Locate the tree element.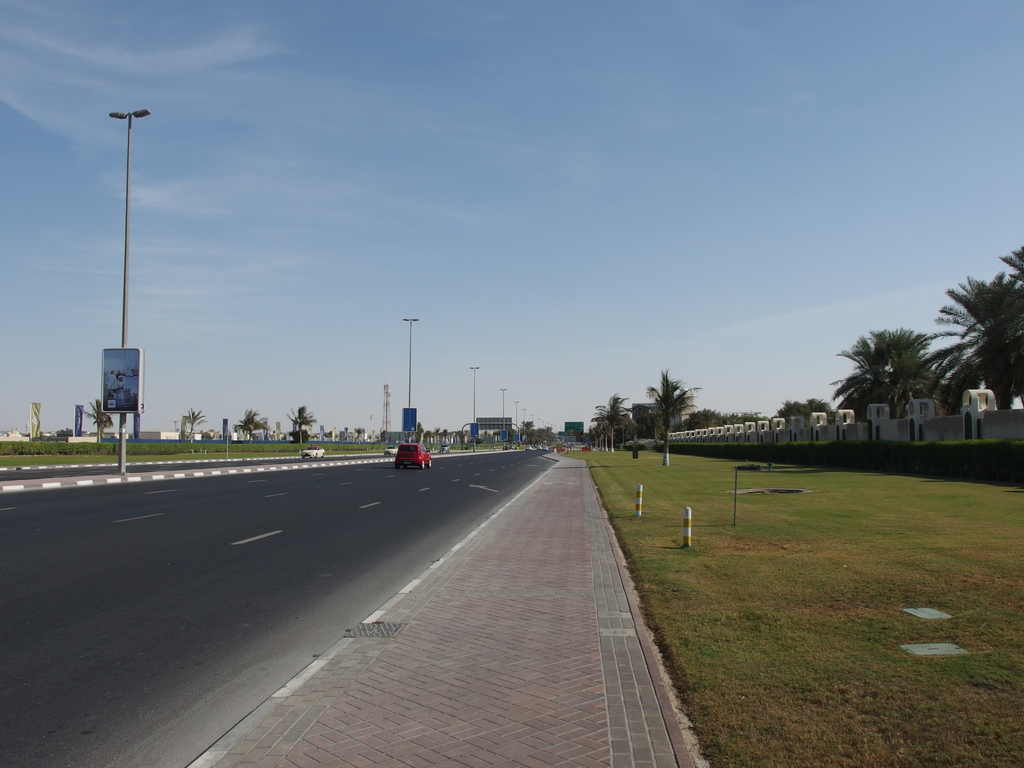
Element bbox: crop(289, 406, 318, 440).
